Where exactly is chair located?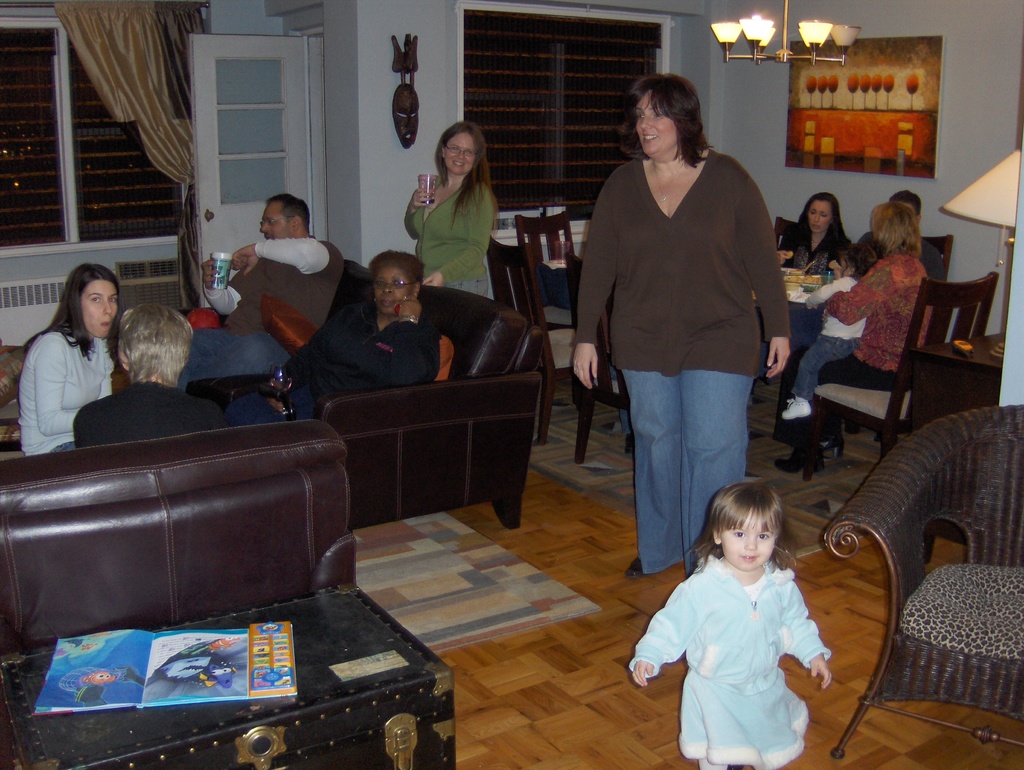
Its bounding box is pyautogui.locateOnScreen(918, 236, 954, 287).
